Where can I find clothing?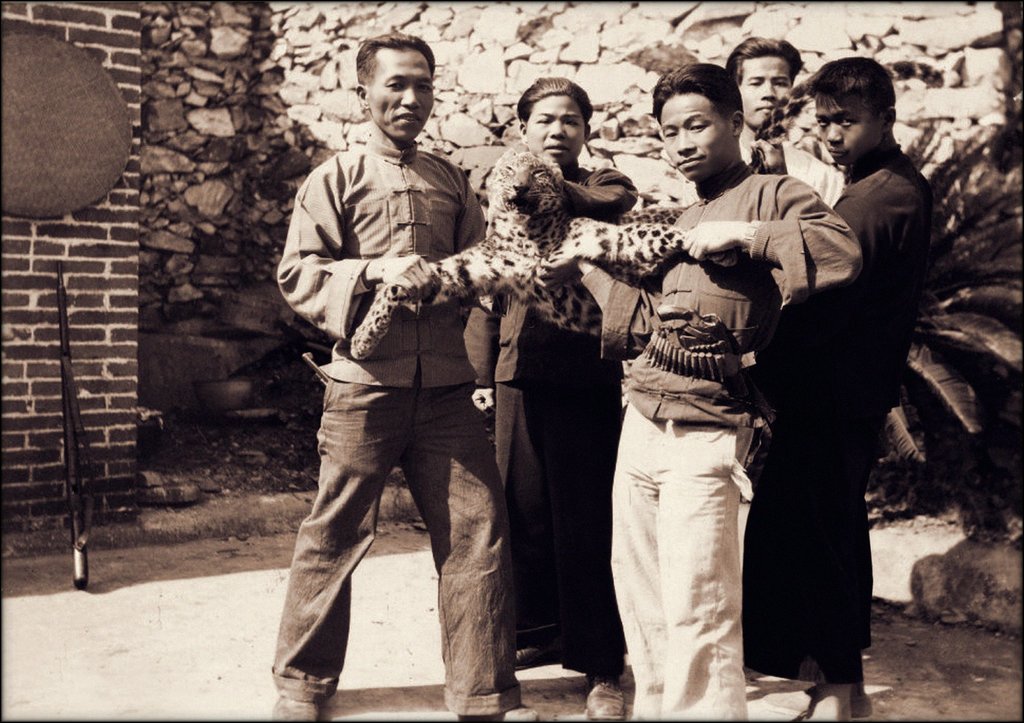
You can find it at bbox=[595, 130, 796, 720].
